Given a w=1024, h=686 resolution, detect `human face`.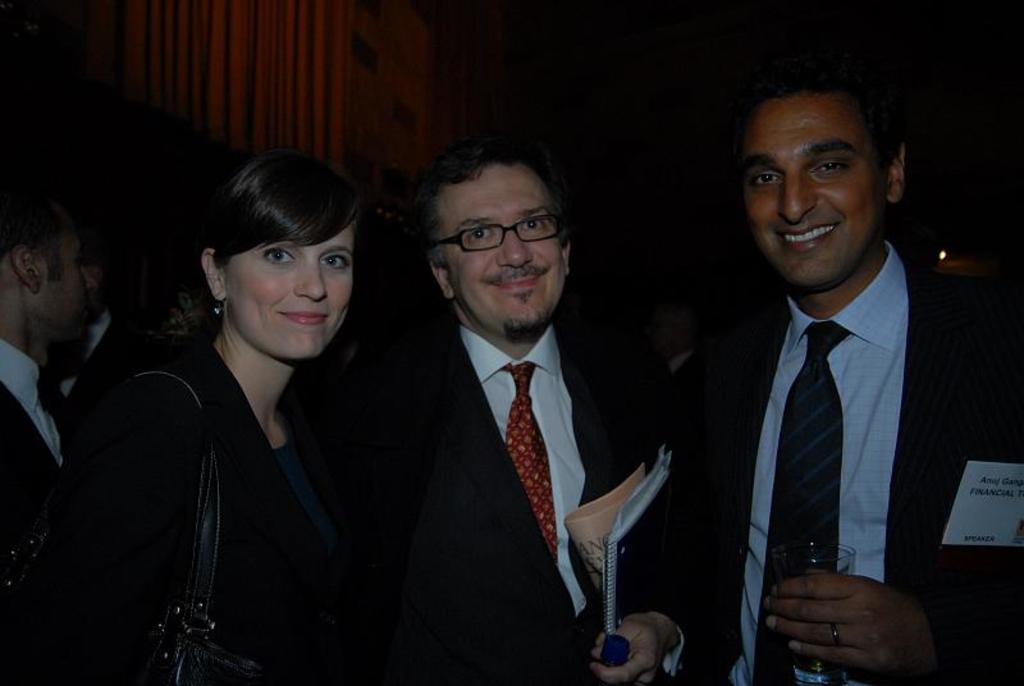
left=736, top=93, right=883, bottom=289.
